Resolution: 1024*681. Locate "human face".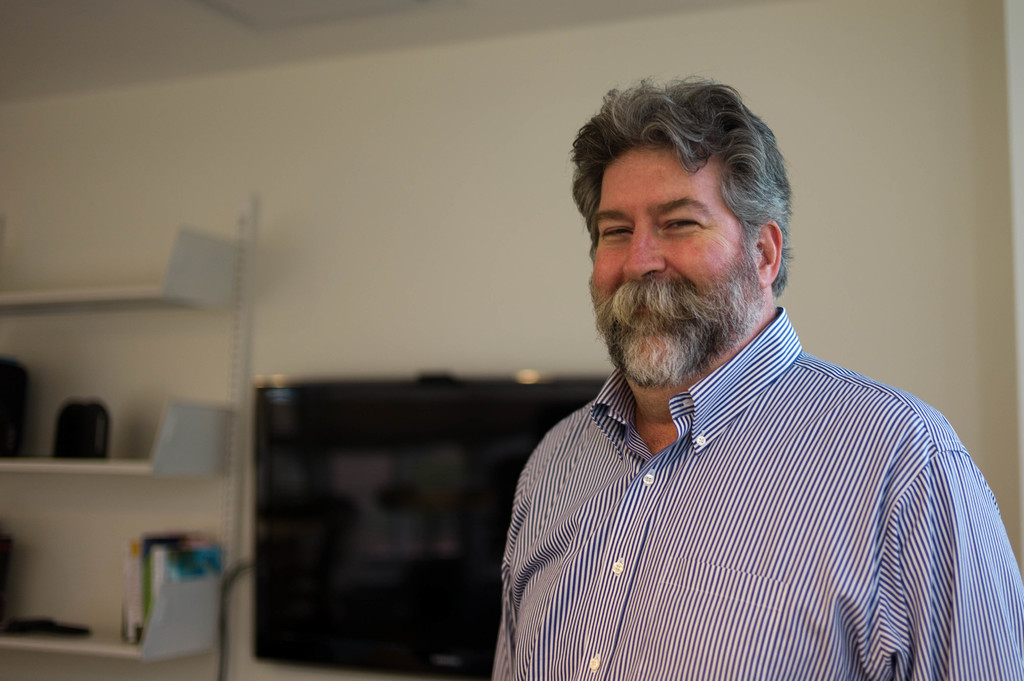
(x1=583, y1=143, x2=745, y2=383).
